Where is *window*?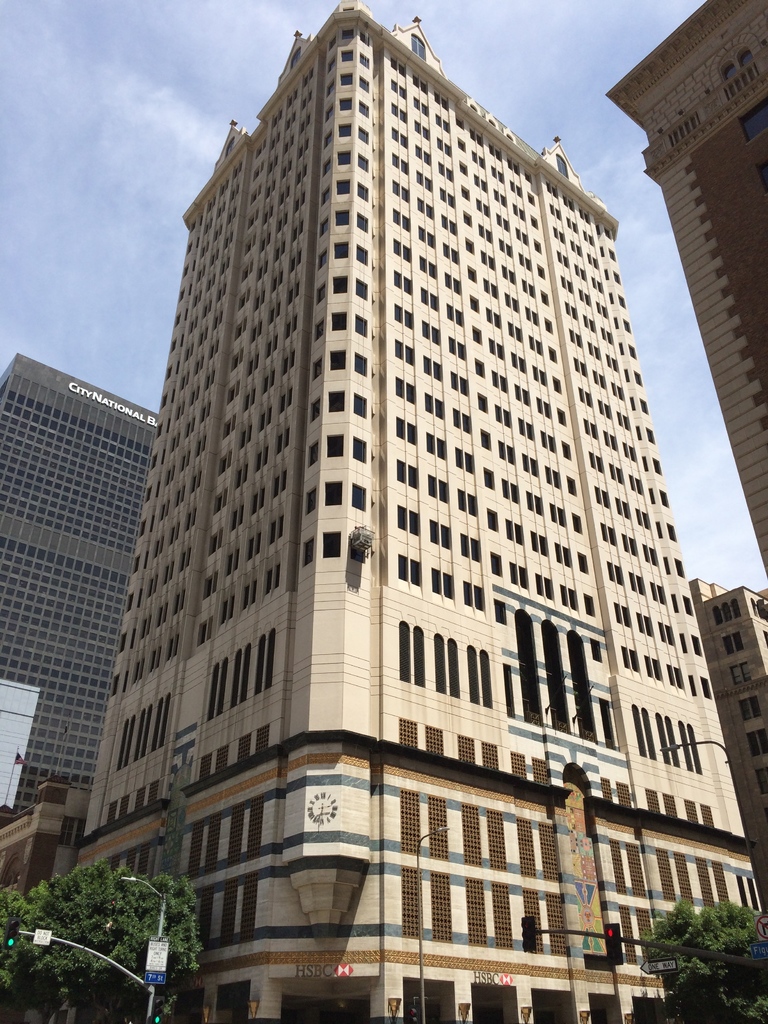
l=532, t=237, r=543, b=255.
